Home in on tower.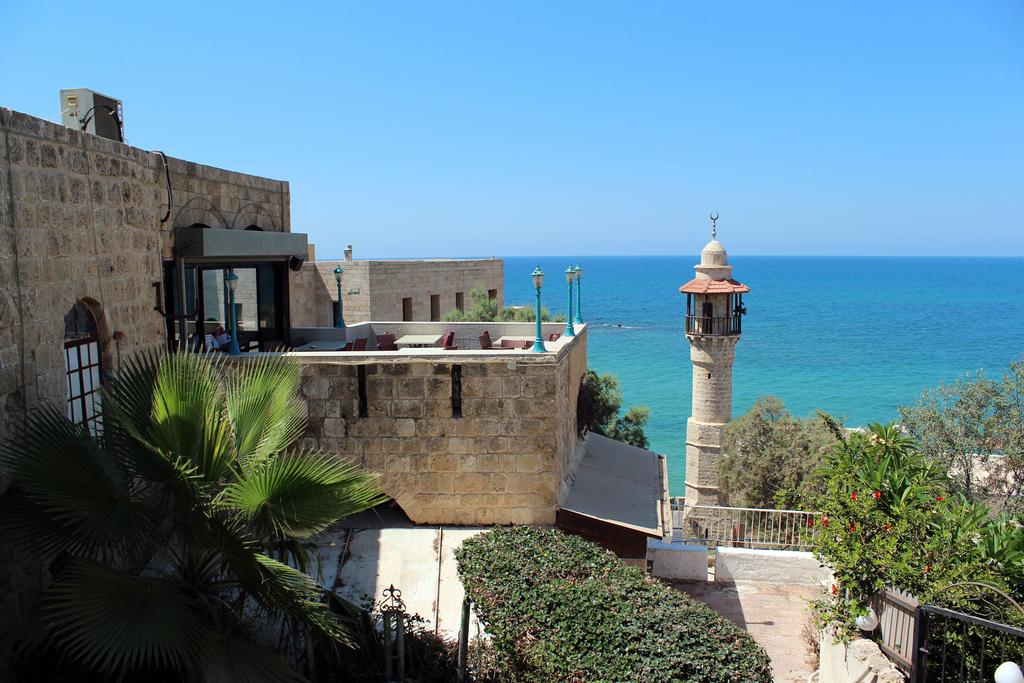
Homed in at rect(682, 215, 749, 521).
